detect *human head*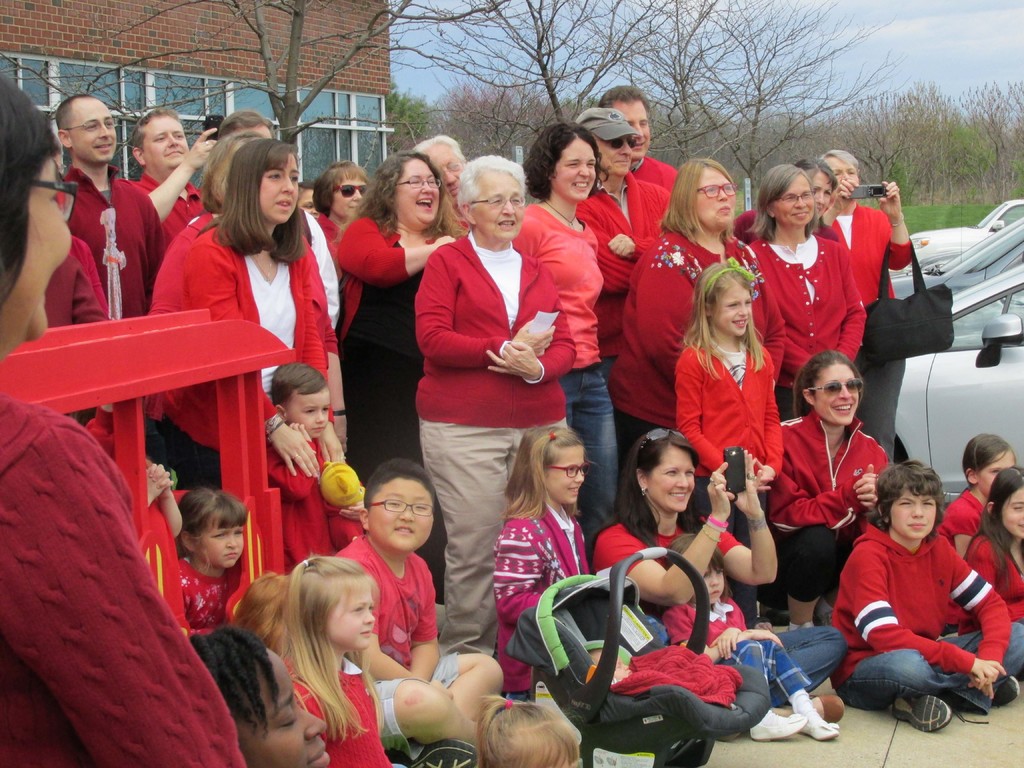
select_region(412, 135, 466, 204)
